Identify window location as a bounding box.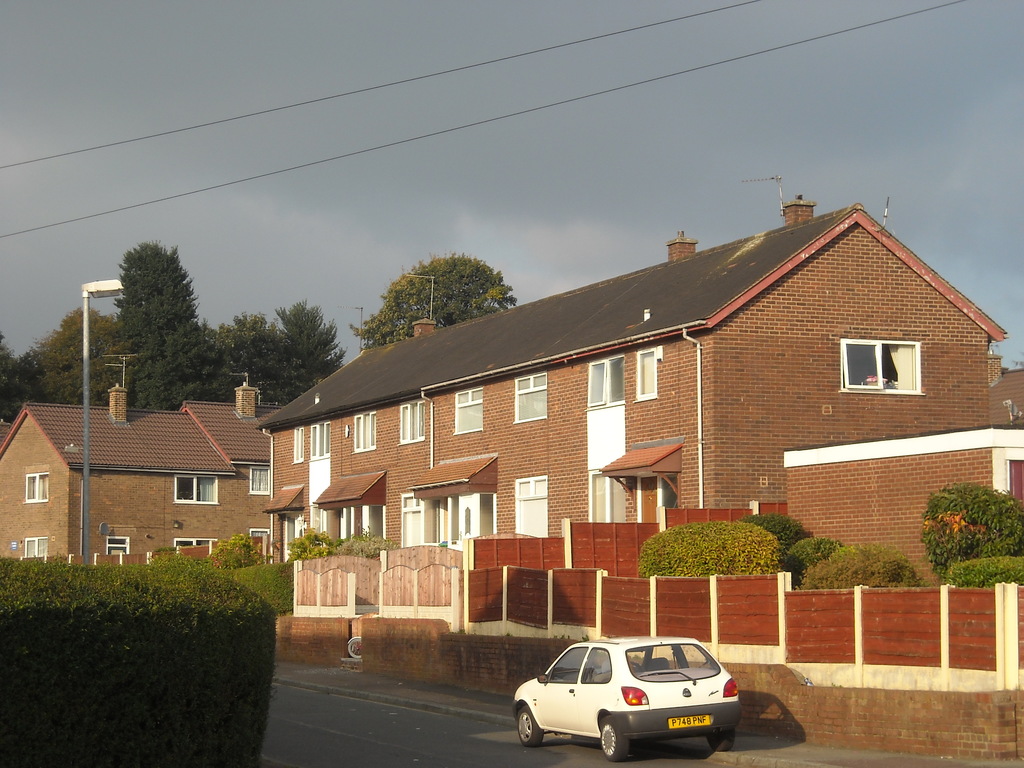
<box>394,393,425,442</box>.
